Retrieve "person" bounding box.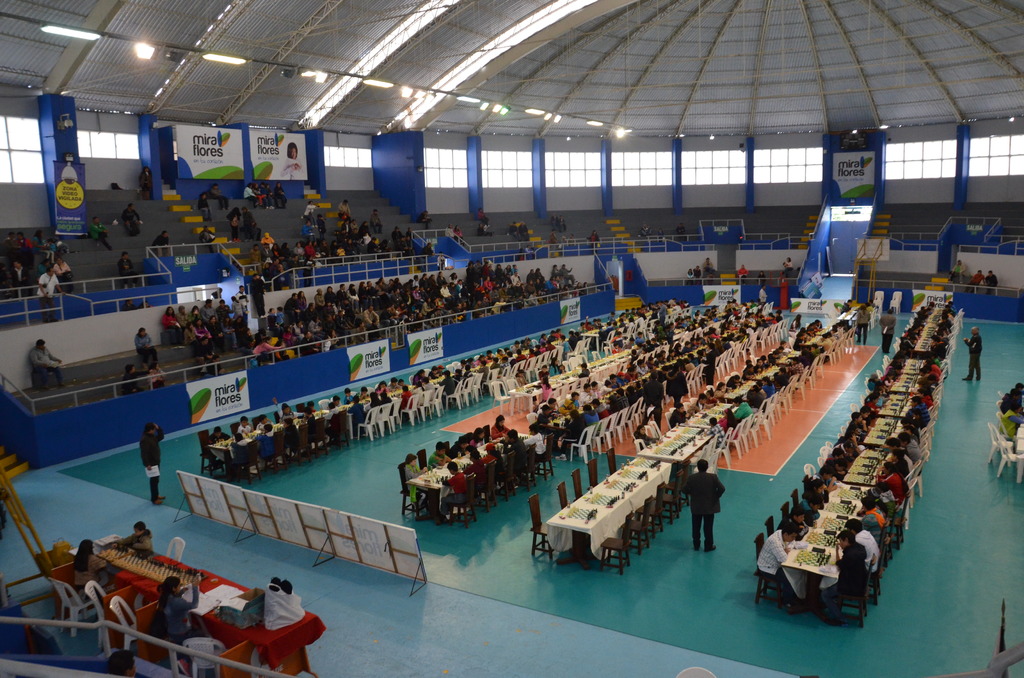
Bounding box: pyautogui.locateOnScreen(840, 298, 852, 311).
